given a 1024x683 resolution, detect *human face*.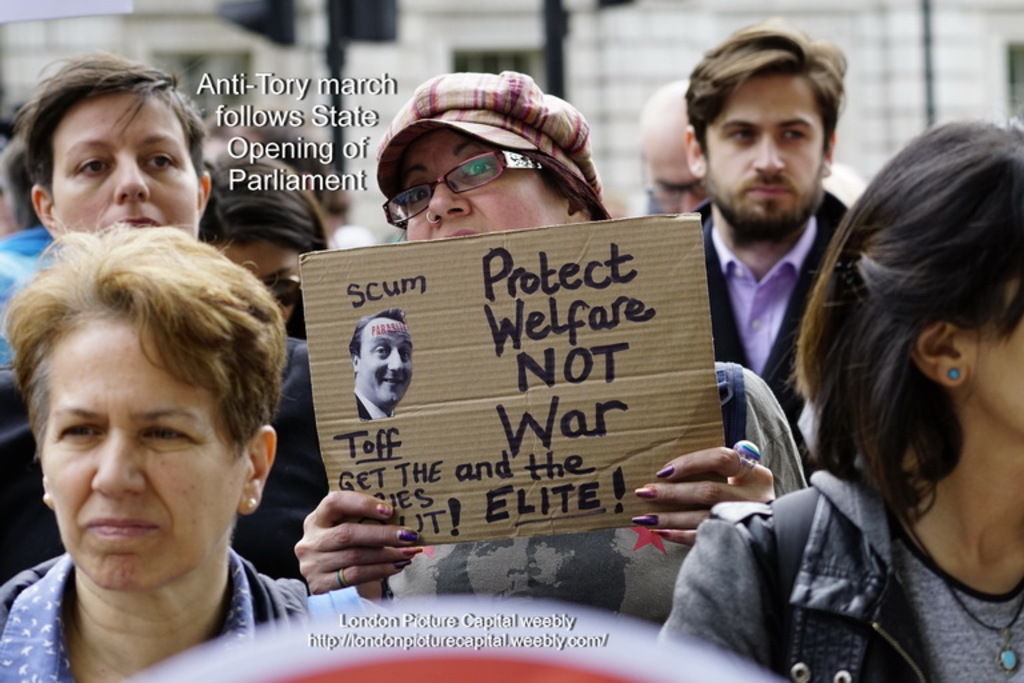
701 75 829 249.
